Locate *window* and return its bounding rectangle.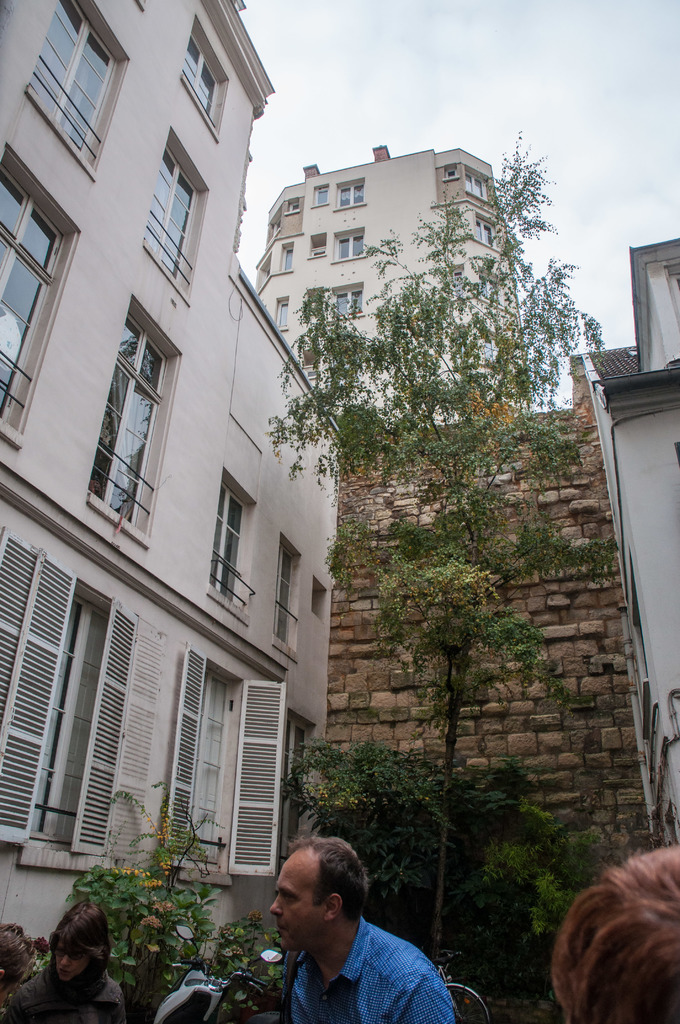
{"left": 335, "top": 287, "right": 363, "bottom": 317}.
